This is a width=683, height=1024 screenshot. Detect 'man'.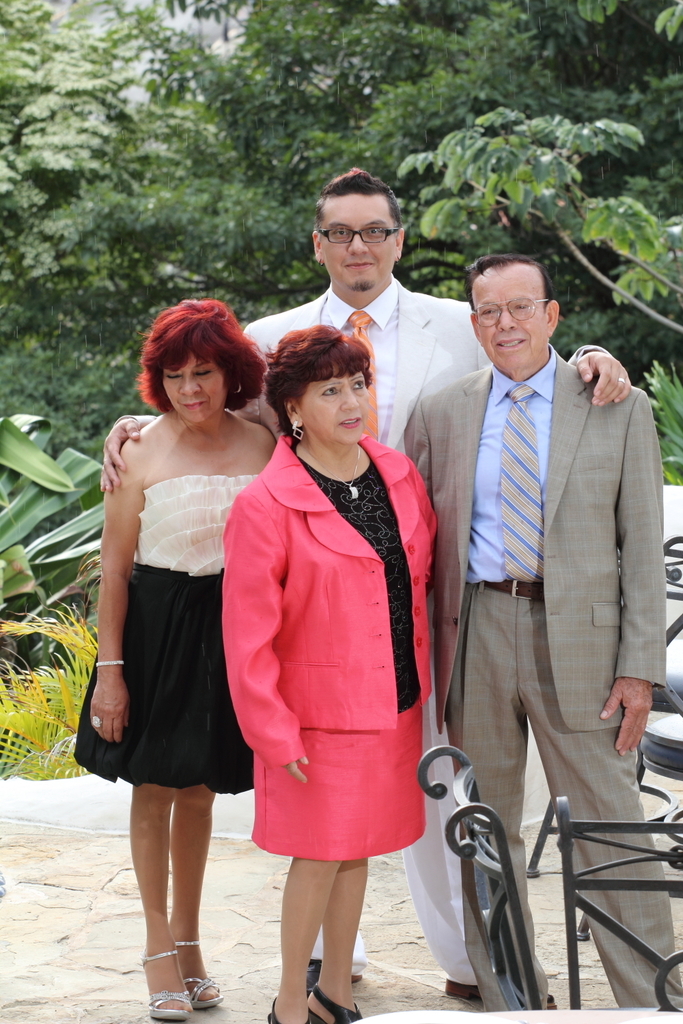
bbox=[92, 161, 630, 1009].
